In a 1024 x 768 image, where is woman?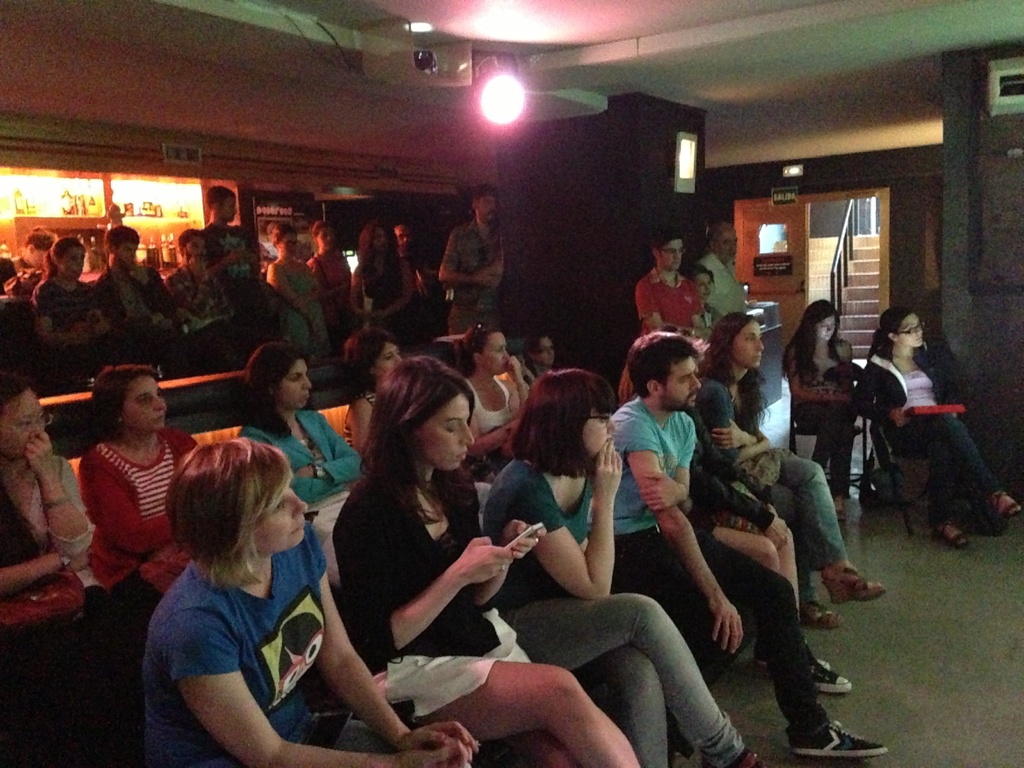
region(232, 343, 369, 577).
